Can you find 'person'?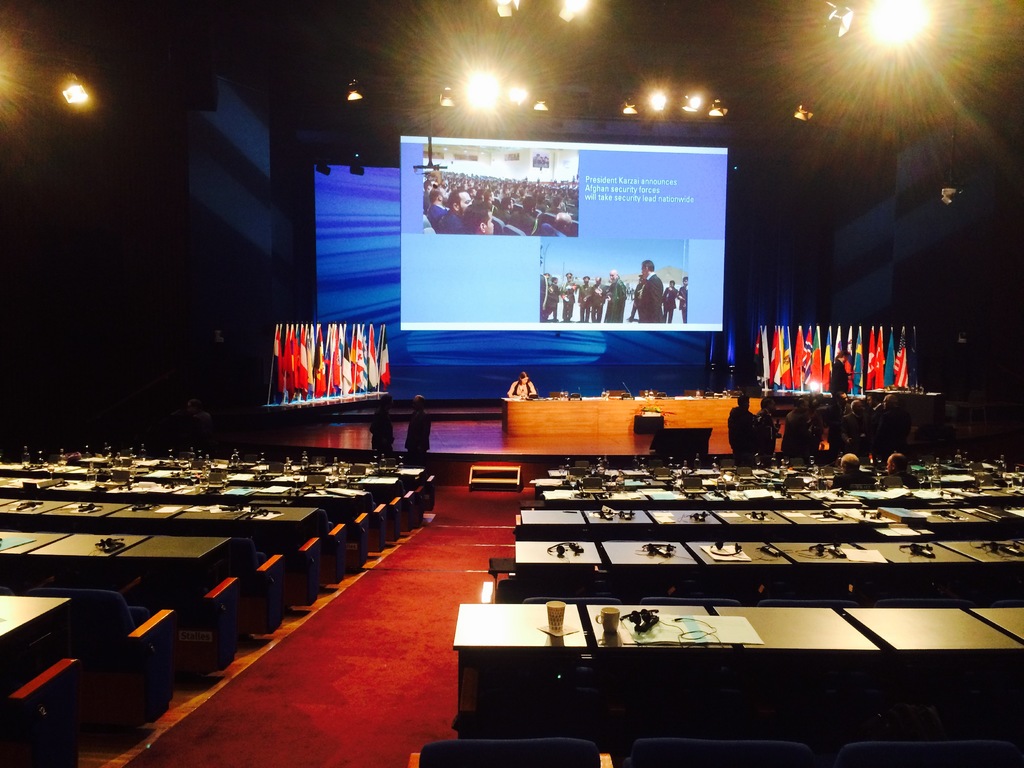
Yes, bounding box: 829/452/877/490.
